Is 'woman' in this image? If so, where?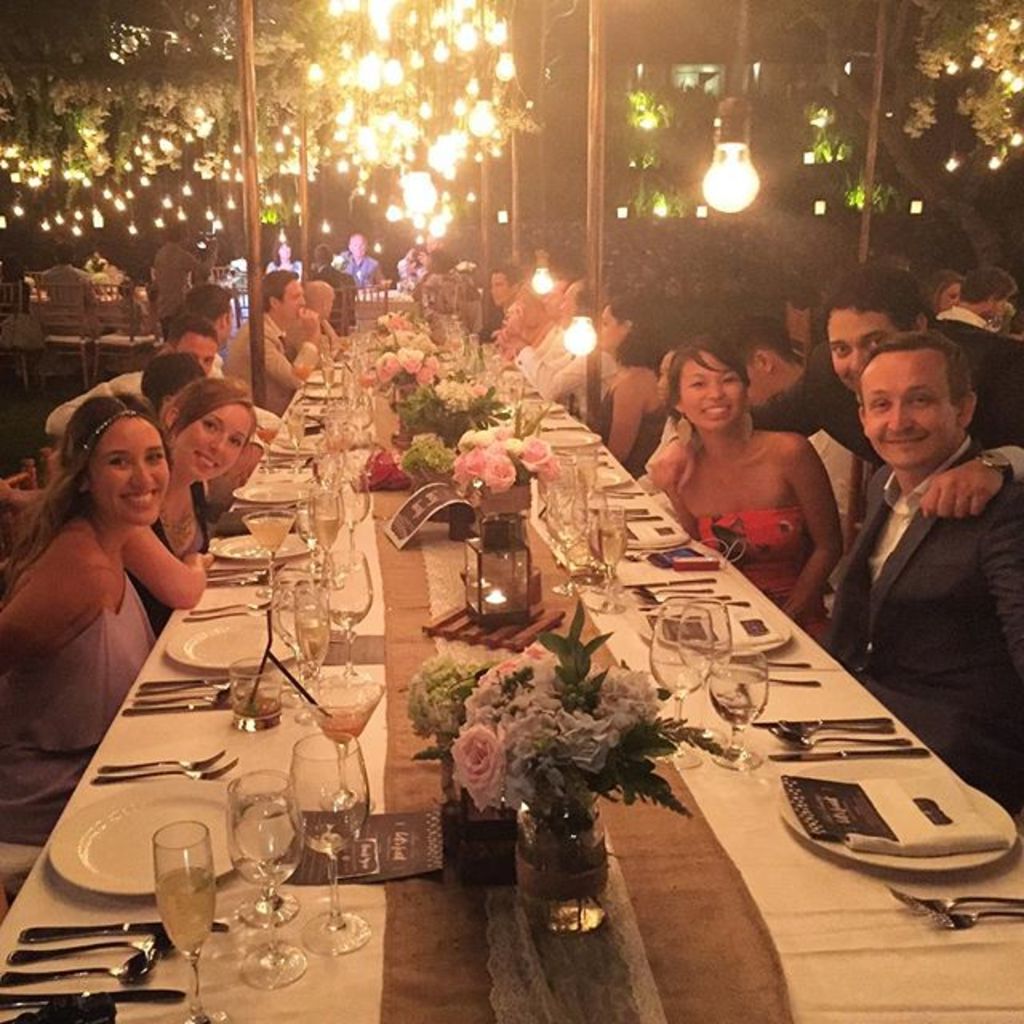
Yes, at 926:269:966:314.
